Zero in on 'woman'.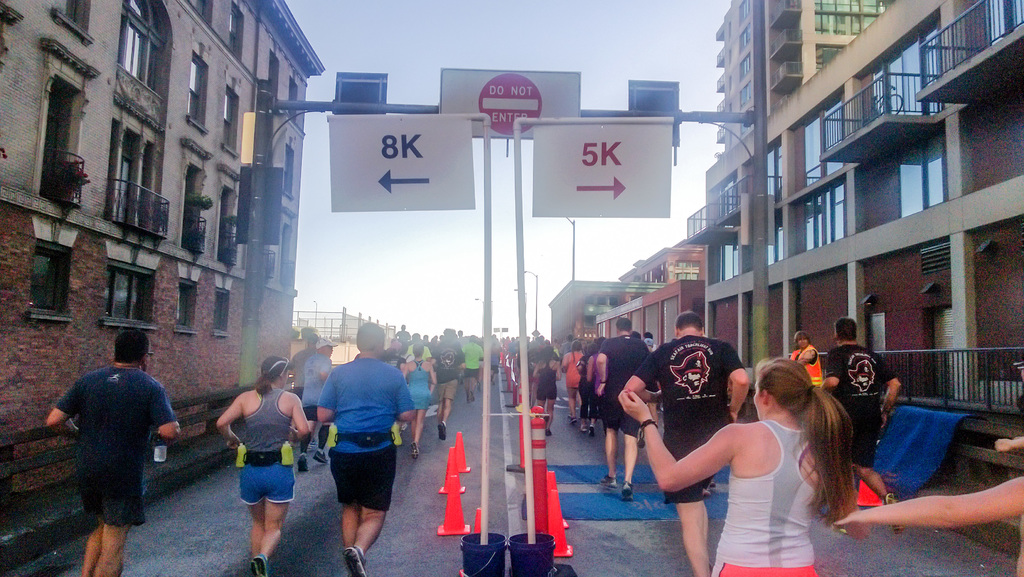
Zeroed in: l=564, t=339, r=585, b=428.
